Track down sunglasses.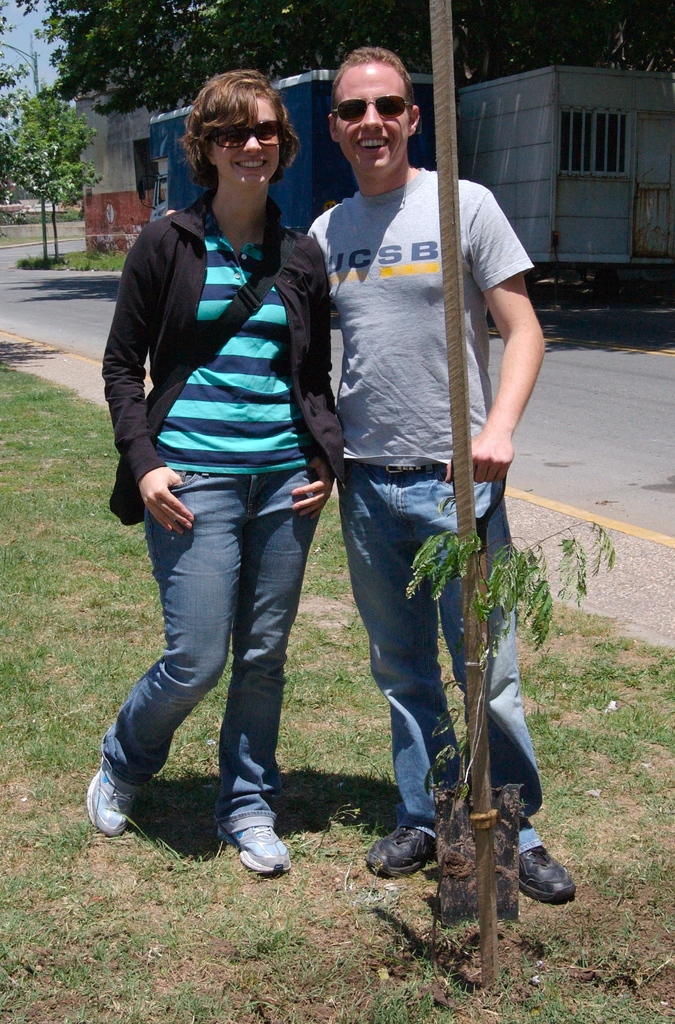
Tracked to 330,92,414,121.
